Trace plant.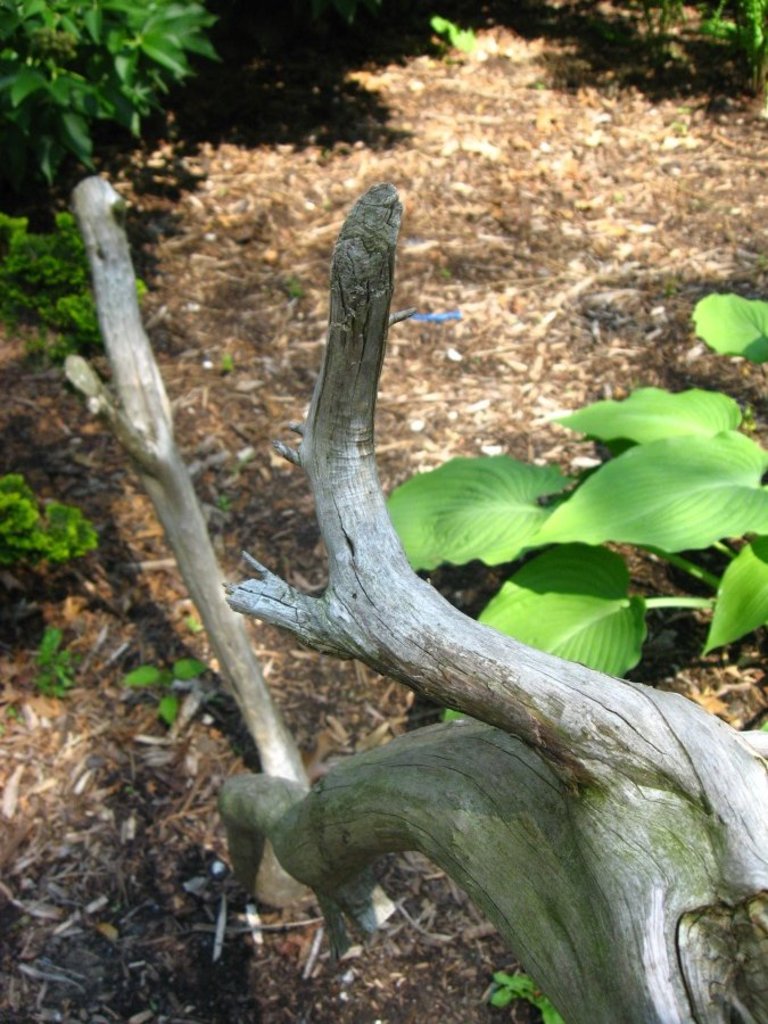
Traced to rect(476, 967, 562, 1023).
